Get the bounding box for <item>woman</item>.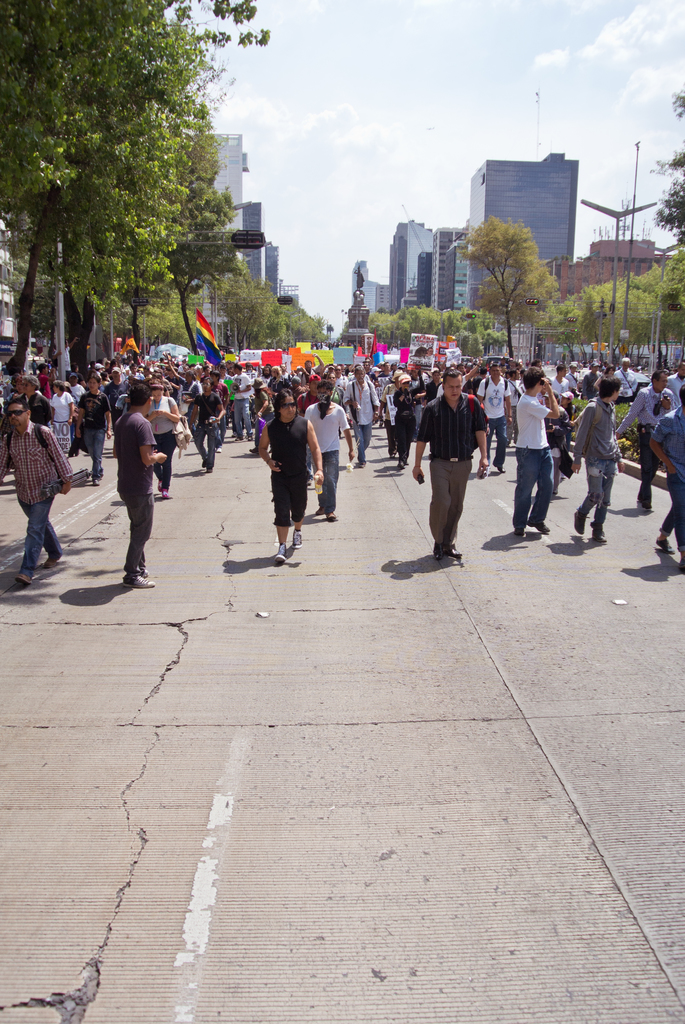
pyautogui.locateOnScreen(250, 383, 330, 562).
